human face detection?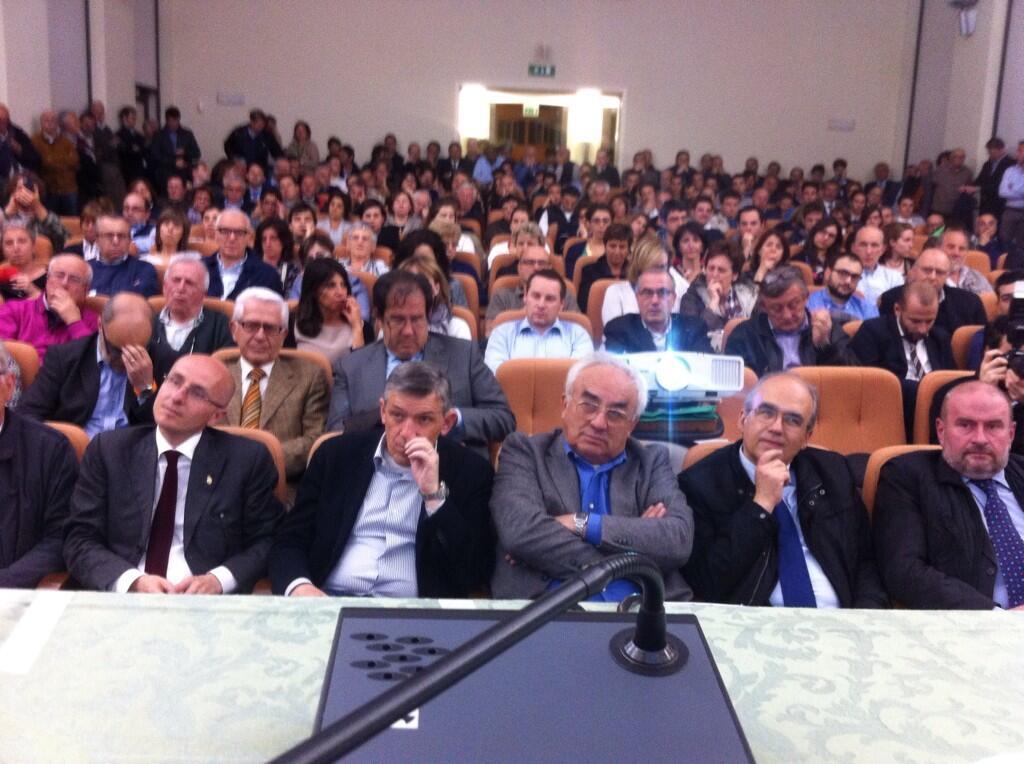
rect(941, 239, 960, 271)
